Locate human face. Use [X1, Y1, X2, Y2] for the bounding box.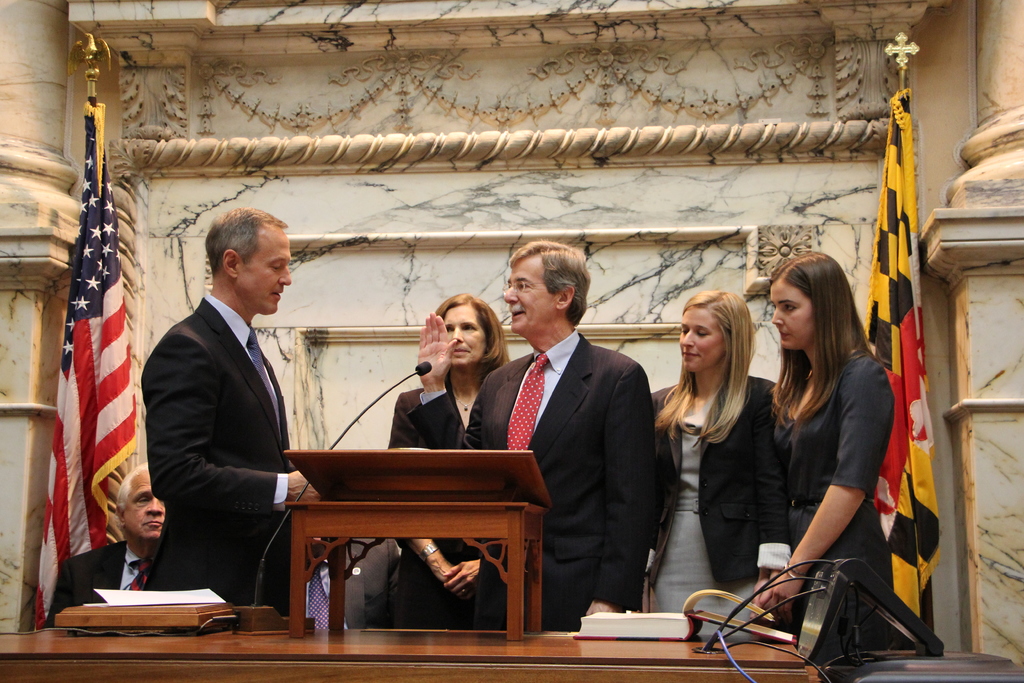
[444, 306, 484, 363].
